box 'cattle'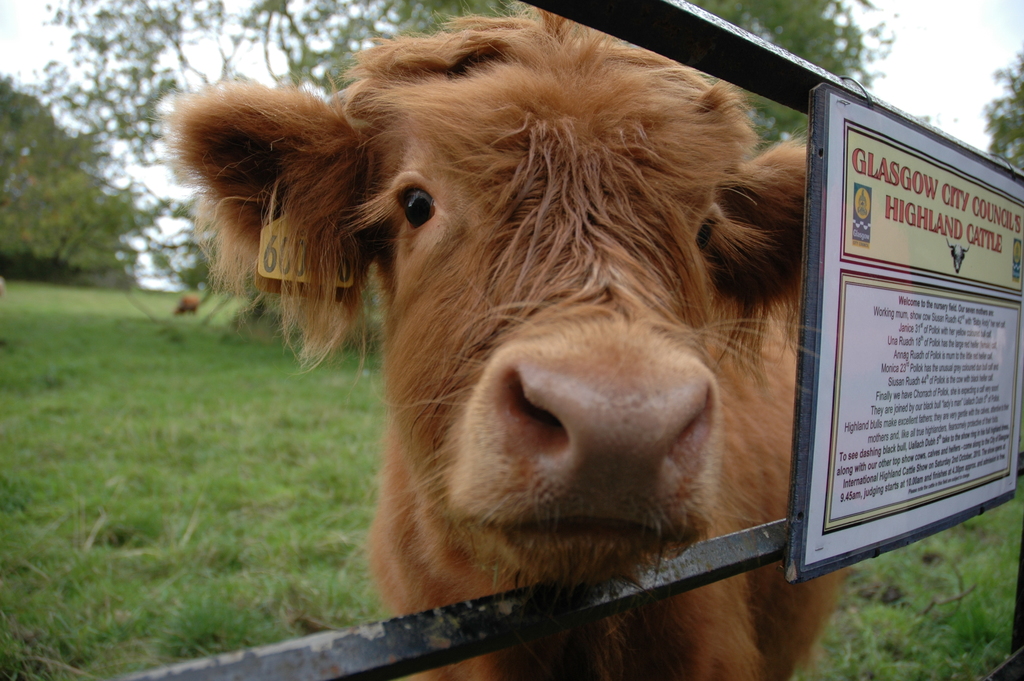
l=172, t=295, r=202, b=315
